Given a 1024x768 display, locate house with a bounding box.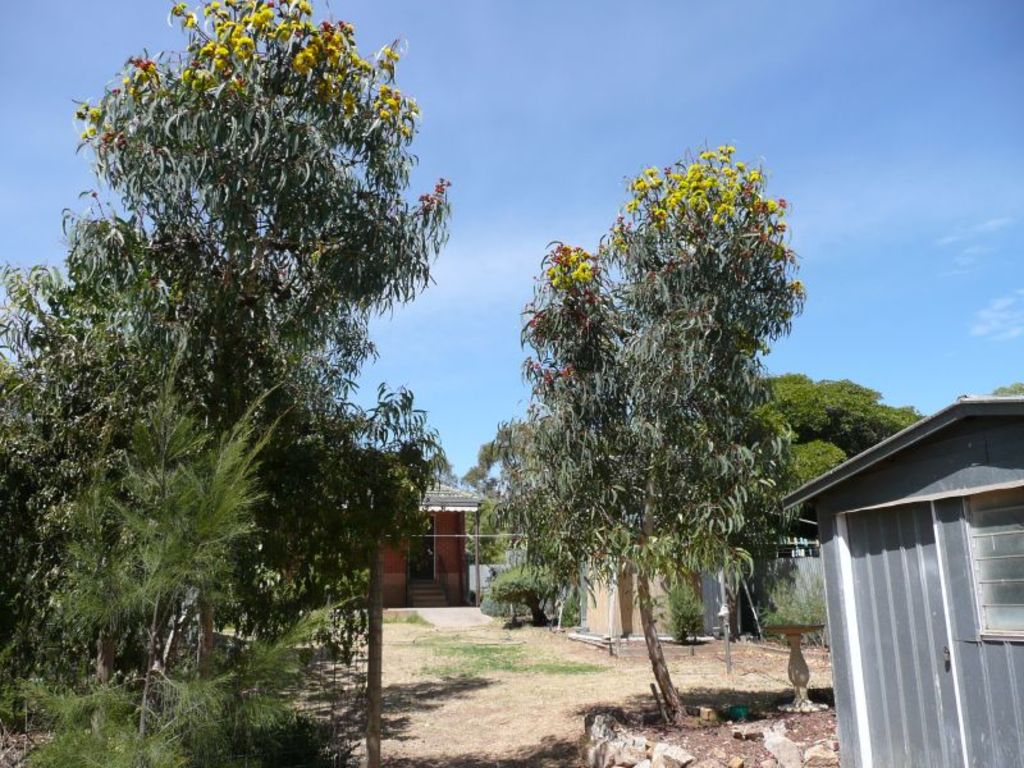
Located: BBox(364, 477, 479, 604).
